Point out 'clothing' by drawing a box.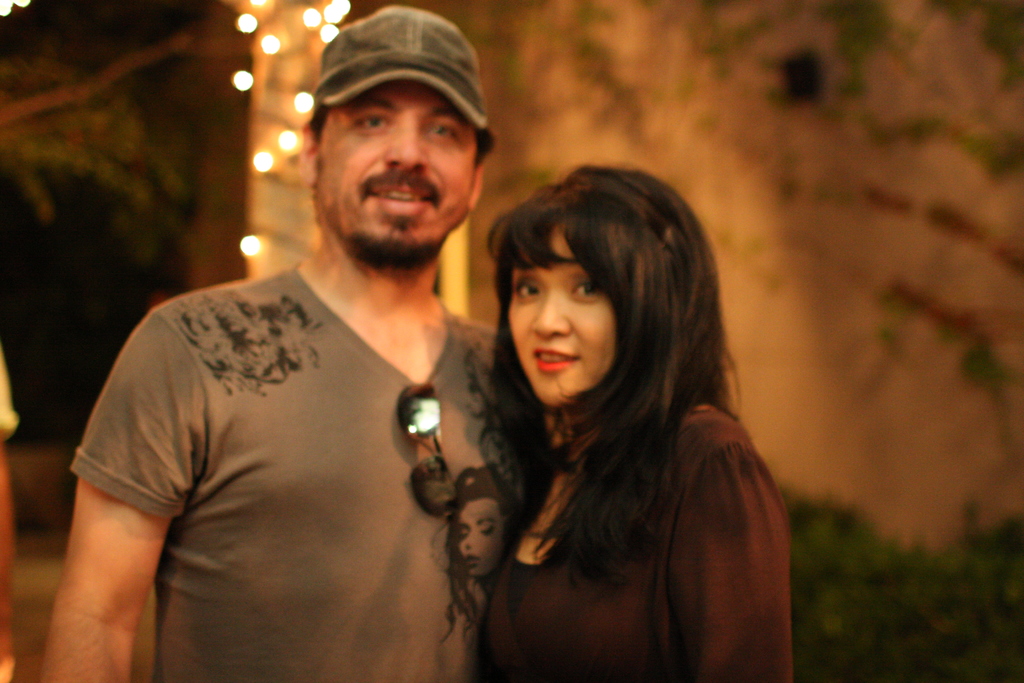
{"left": 76, "top": 221, "right": 525, "bottom": 657}.
